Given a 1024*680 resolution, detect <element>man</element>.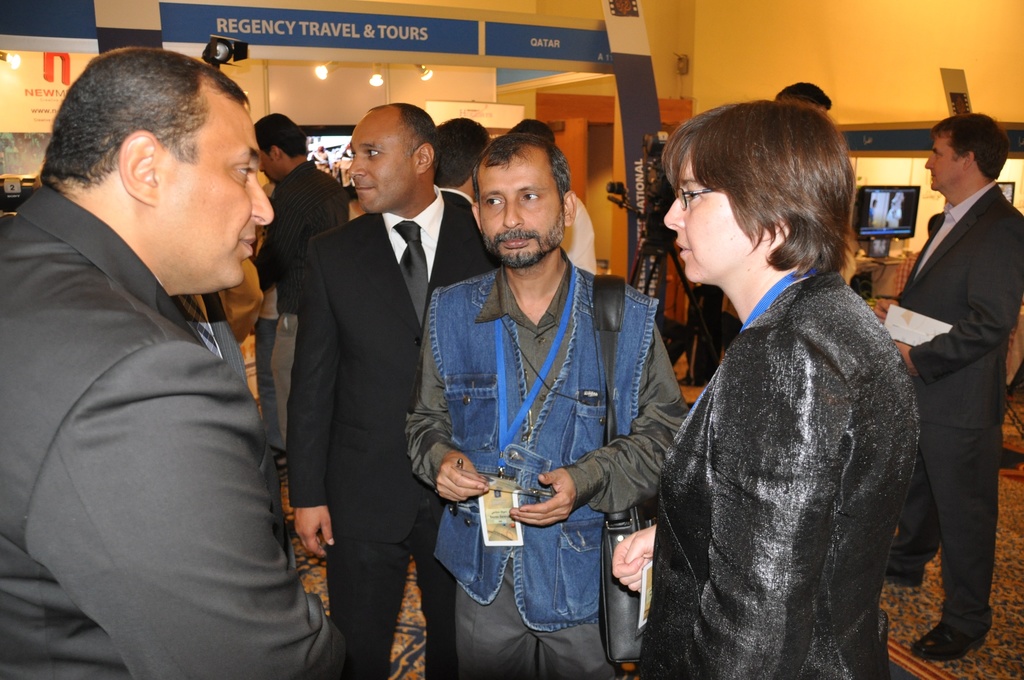
432,115,492,210.
